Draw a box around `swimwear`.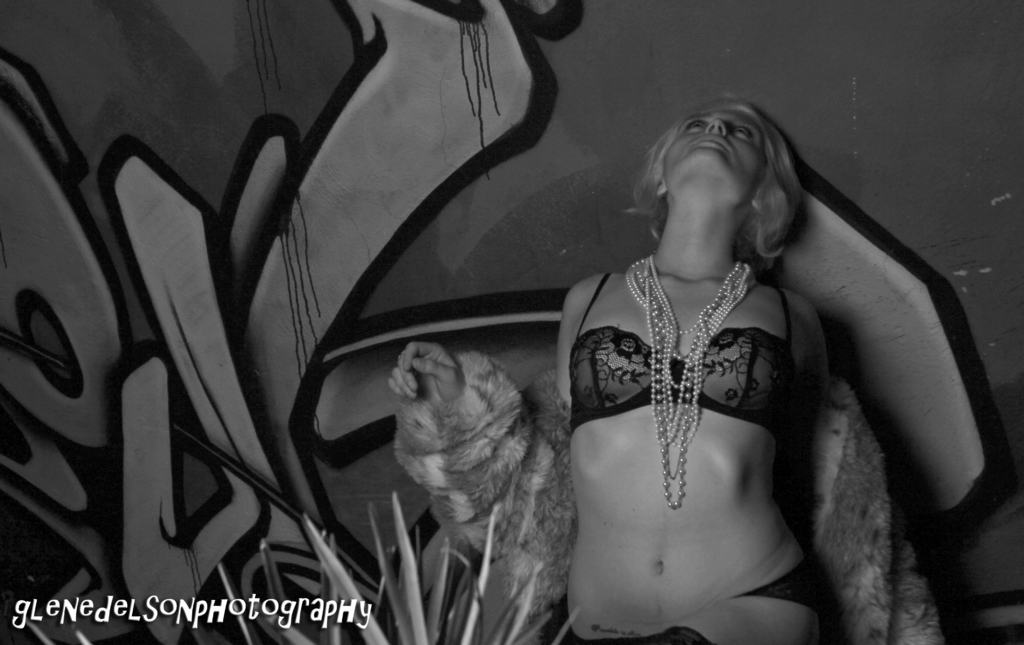
(741,555,825,607).
